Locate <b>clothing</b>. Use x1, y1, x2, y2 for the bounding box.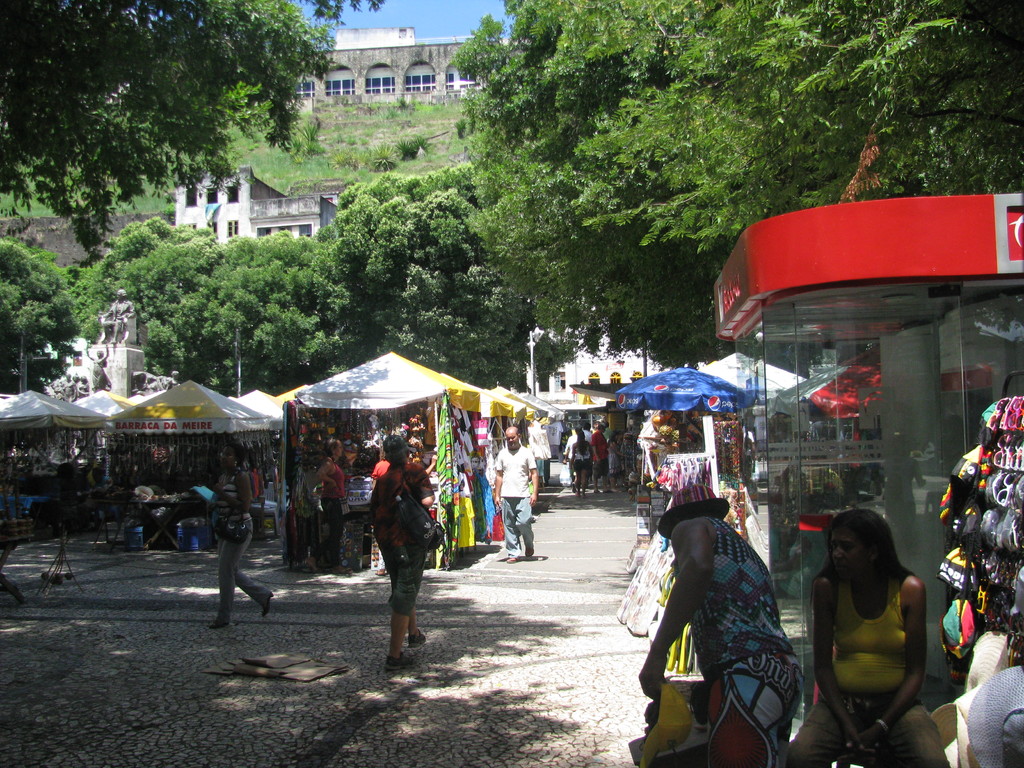
460, 472, 468, 550.
